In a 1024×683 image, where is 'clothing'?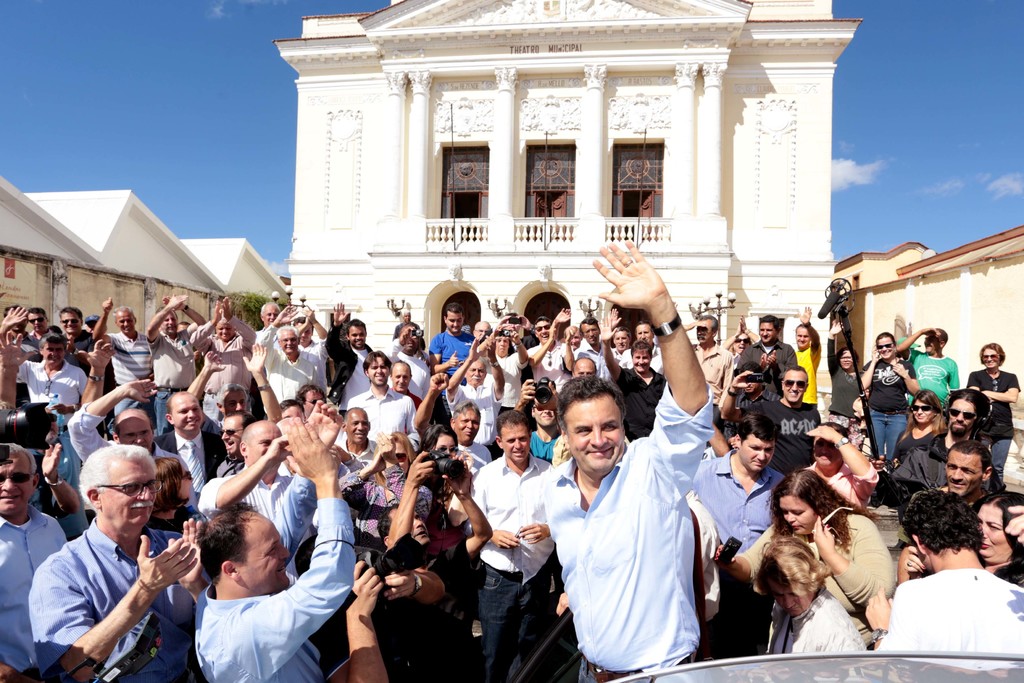
bbox(63, 406, 204, 504).
